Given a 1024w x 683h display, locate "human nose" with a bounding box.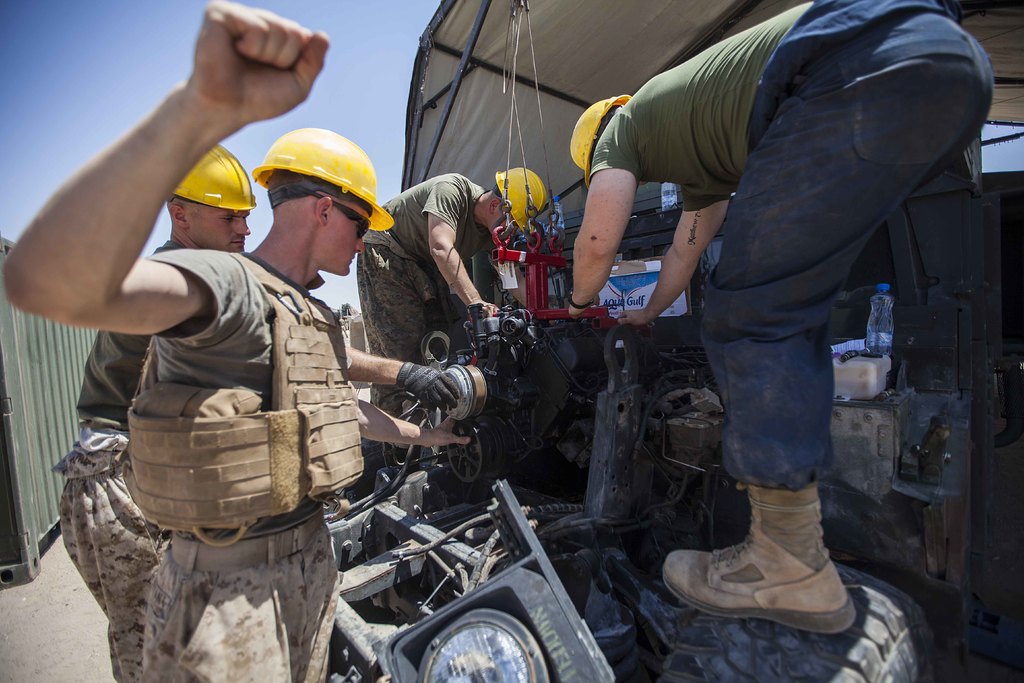
Located: detection(508, 226, 515, 236).
